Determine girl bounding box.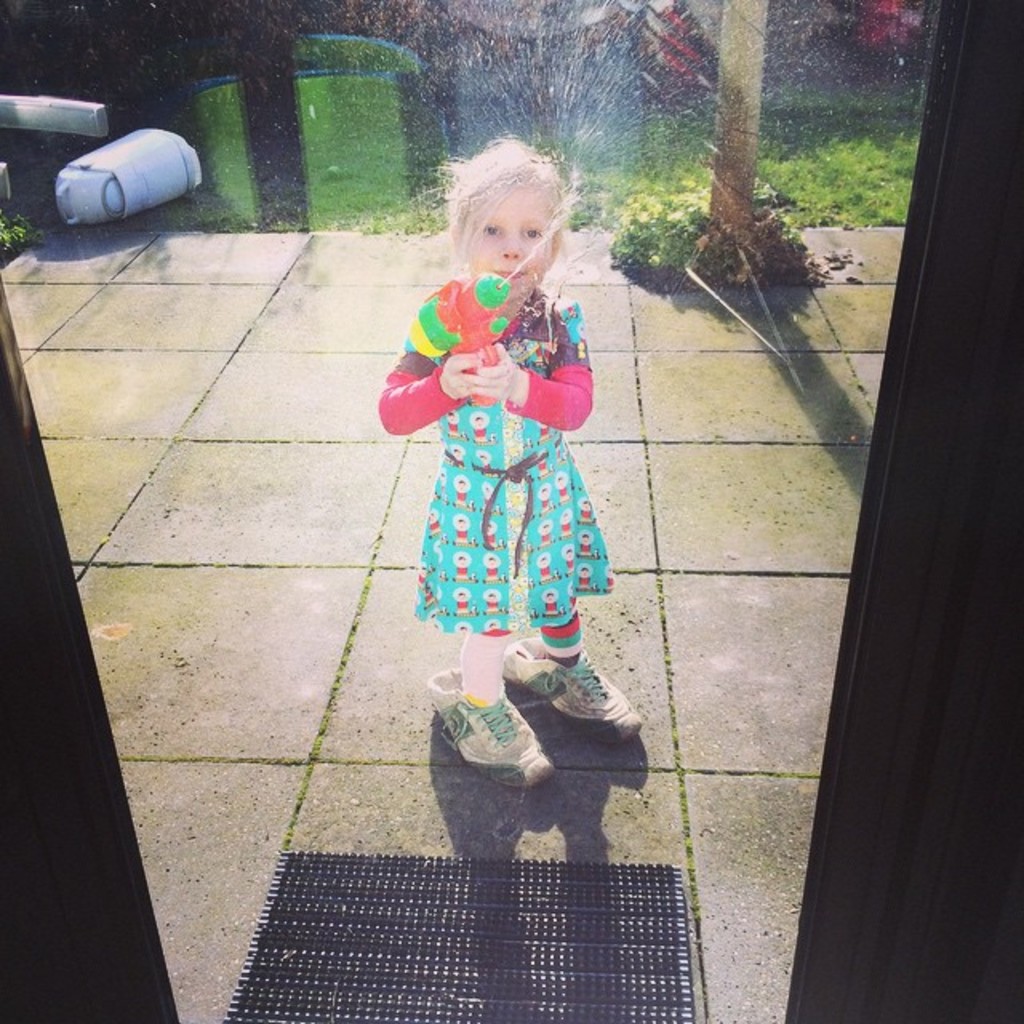
Determined: bbox(374, 133, 642, 784).
